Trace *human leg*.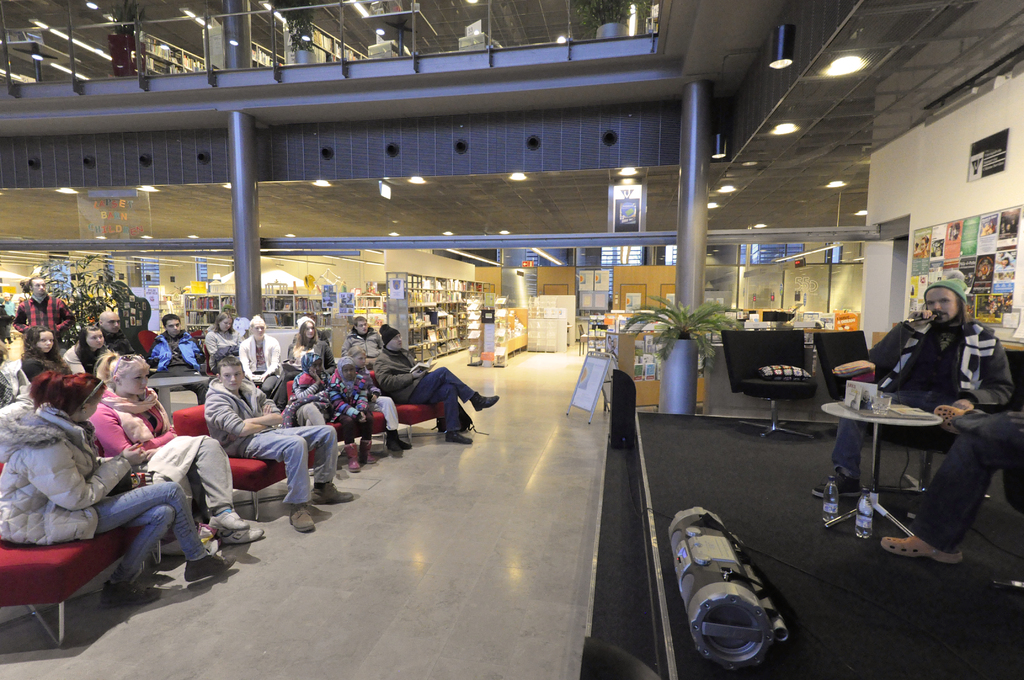
Traced to box=[273, 426, 358, 504].
